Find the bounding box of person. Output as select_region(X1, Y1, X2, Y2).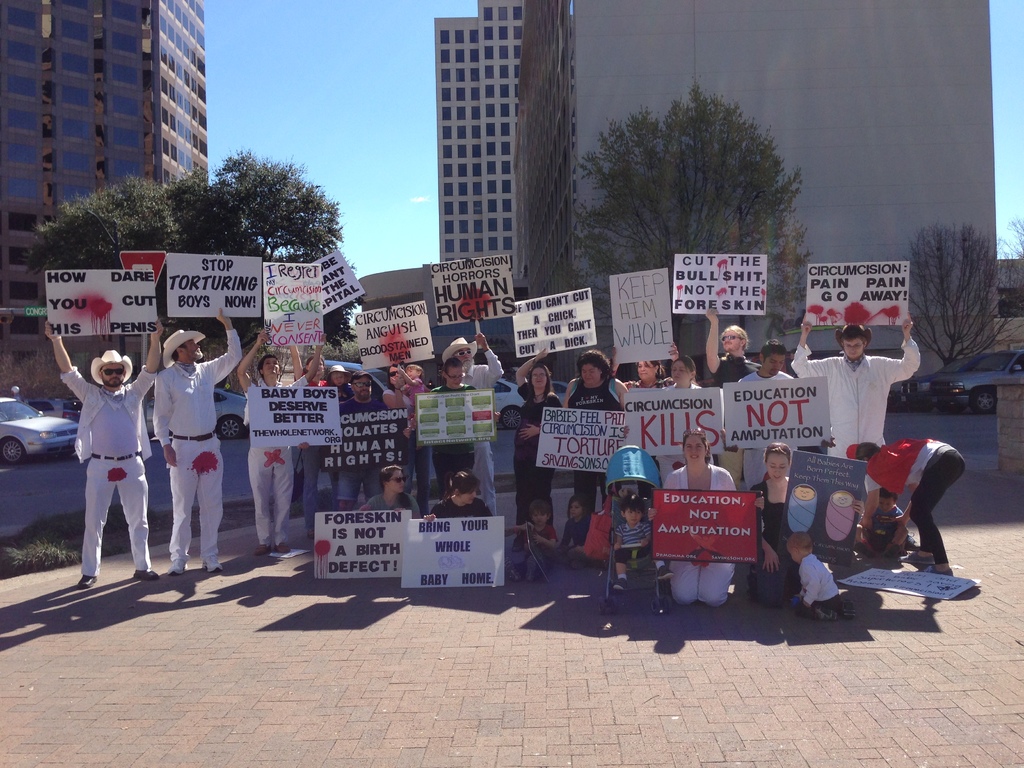
select_region(508, 504, 555, 577).
